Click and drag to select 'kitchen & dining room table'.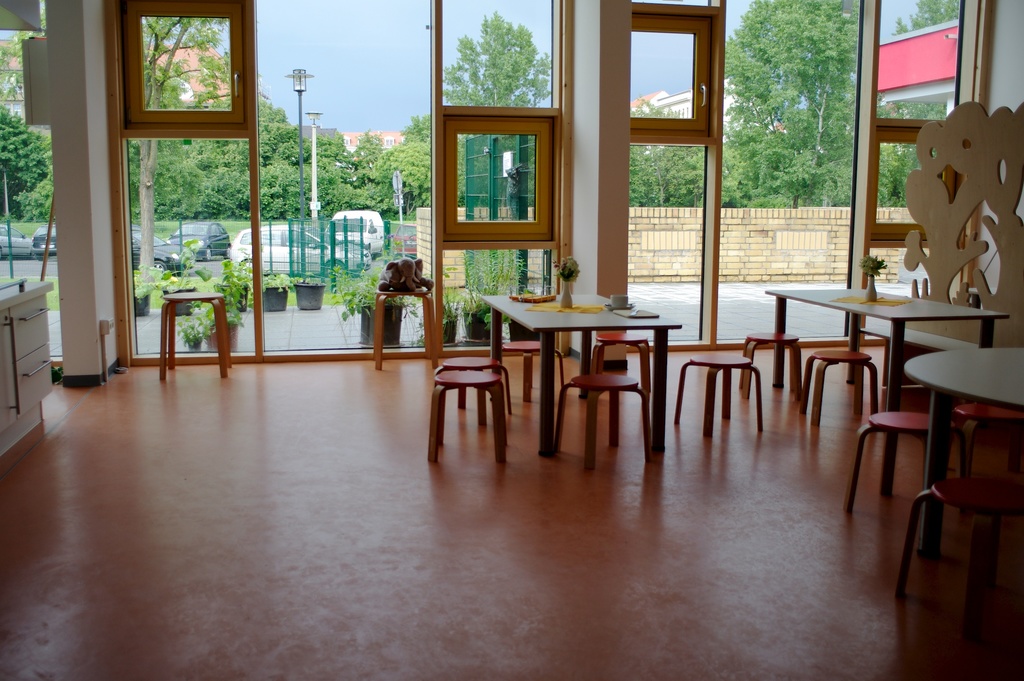
Selection: rect(480, 279, 687, 438).
